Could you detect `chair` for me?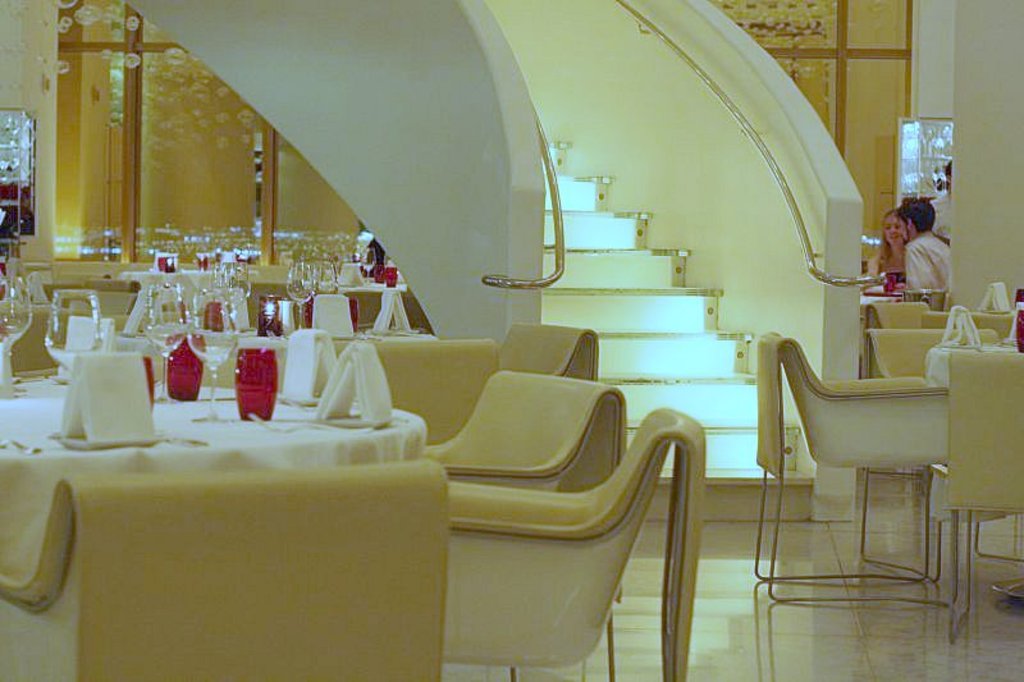
Detection result: detection(493, 324, 605, 381).
